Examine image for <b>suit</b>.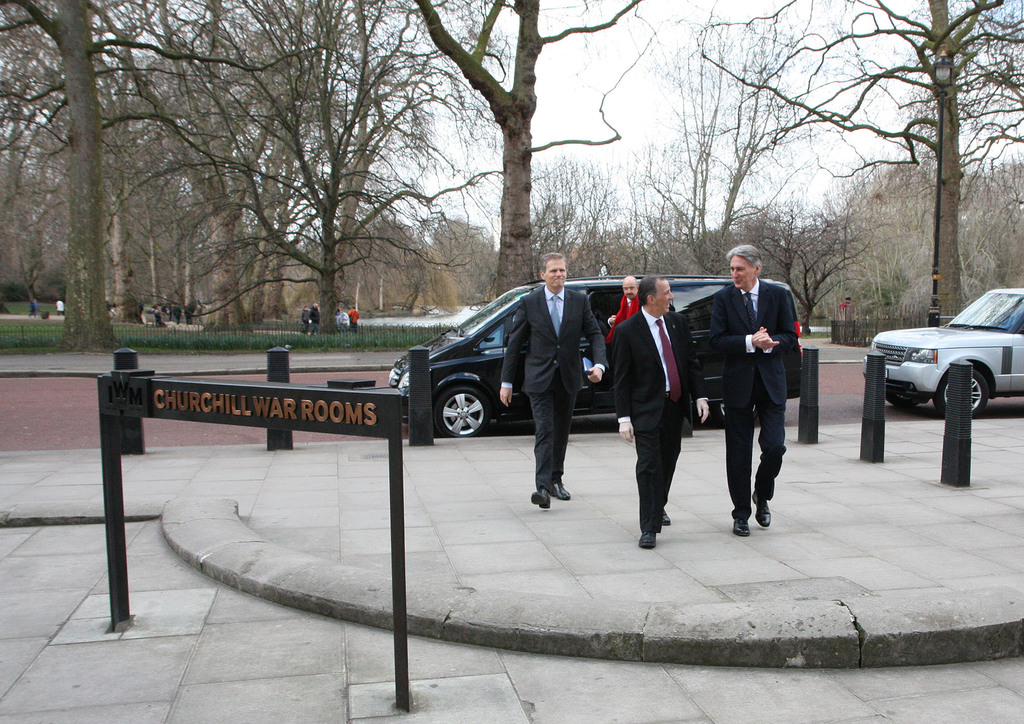
Examination result: select_region(714, 271, 804, 520).
